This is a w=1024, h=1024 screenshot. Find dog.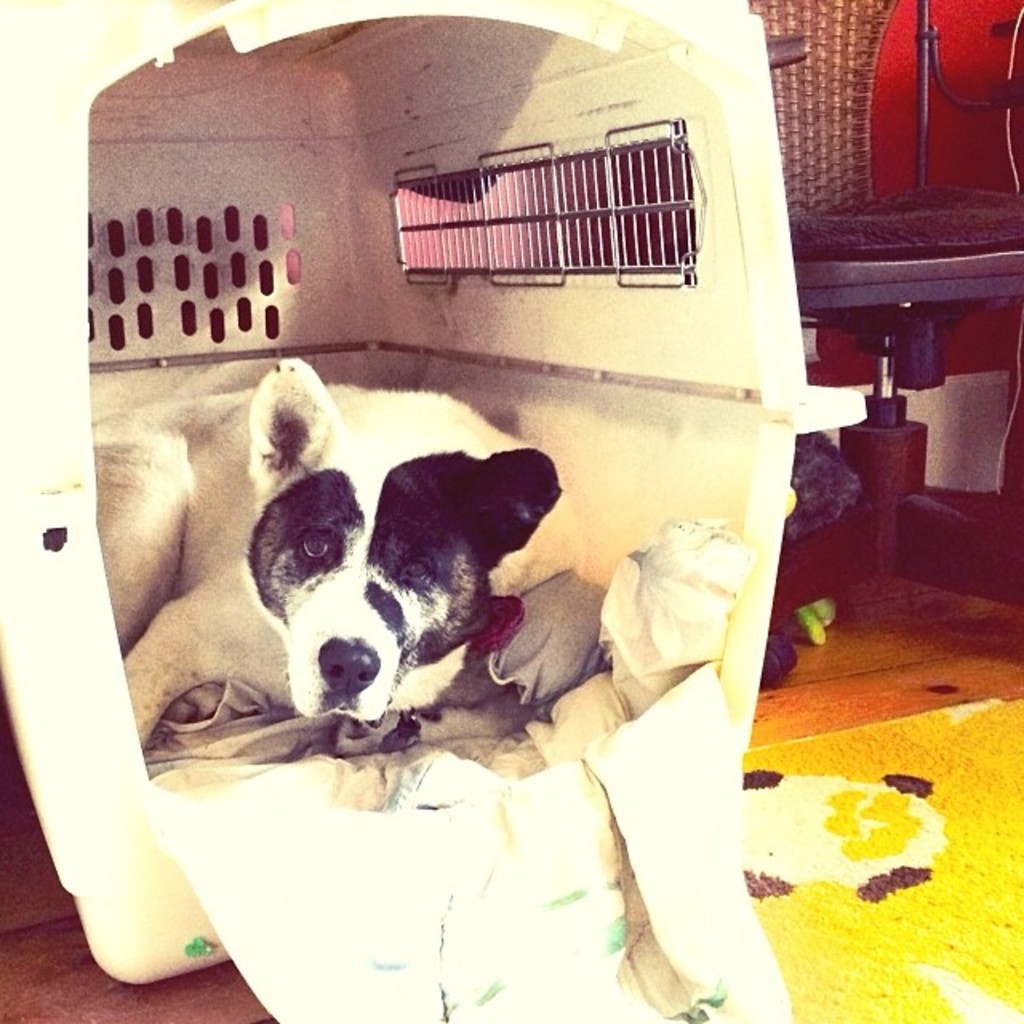
Bounding box: [91, 358, 562, 747].
